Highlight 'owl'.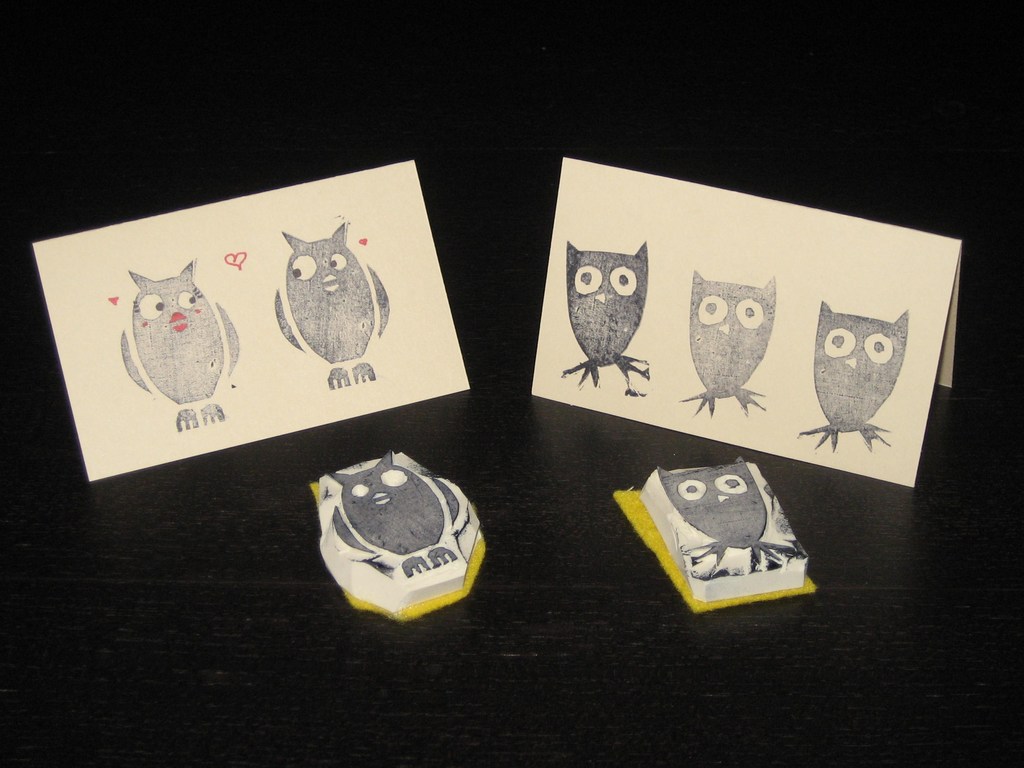
Highlighted region: locate(796, 304, 909, 457).
